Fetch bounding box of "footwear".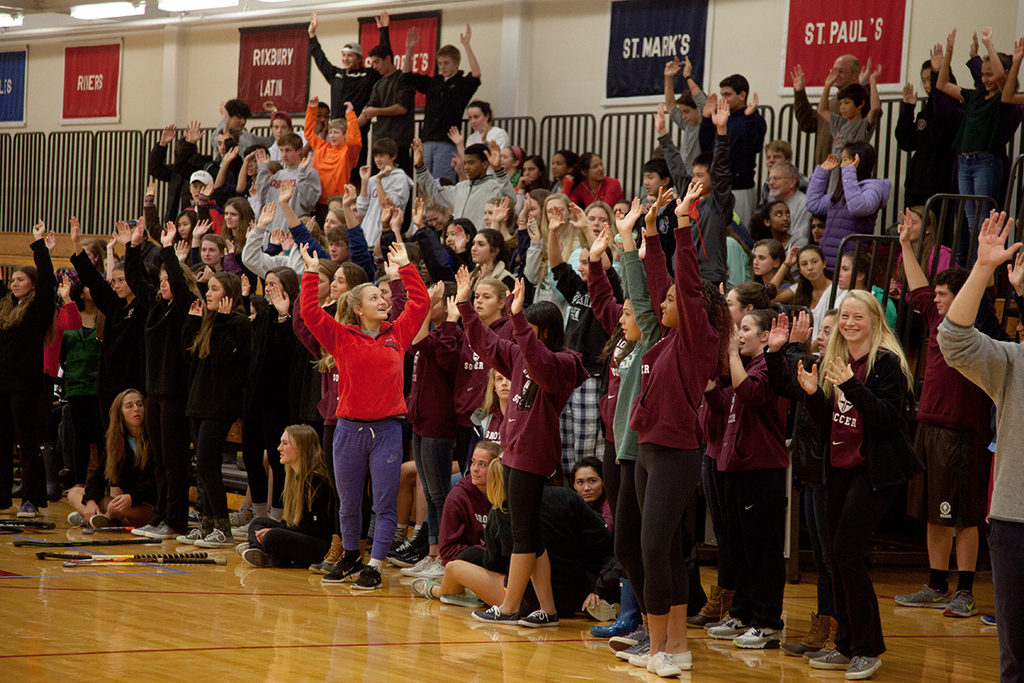
Bbox: x1=15, y1=498, x2=42, y2=519.
